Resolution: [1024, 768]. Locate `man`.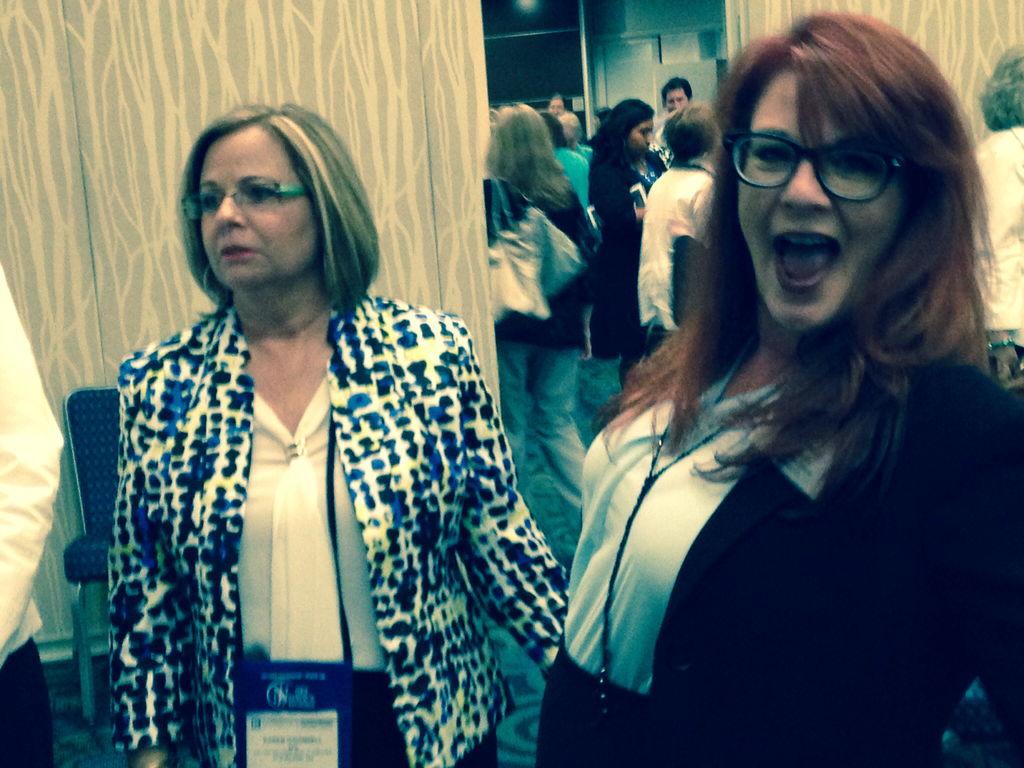
pyautogui.locateOnScreen(0, 254, 68, 767).
